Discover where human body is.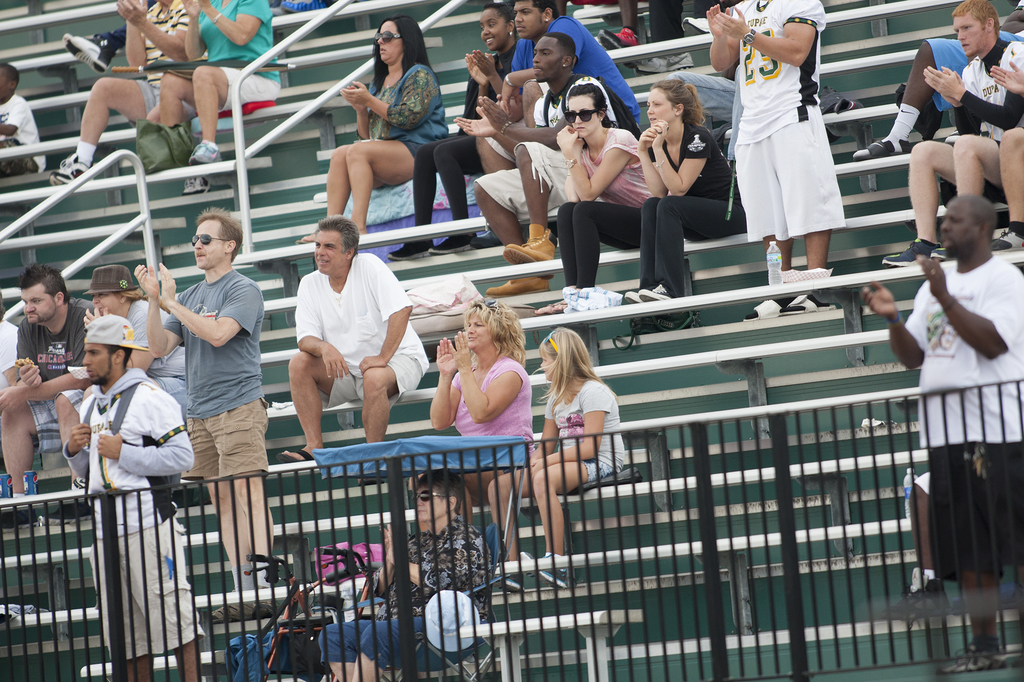
Discovered at left=63, top=319, right=204, bottom=681.
